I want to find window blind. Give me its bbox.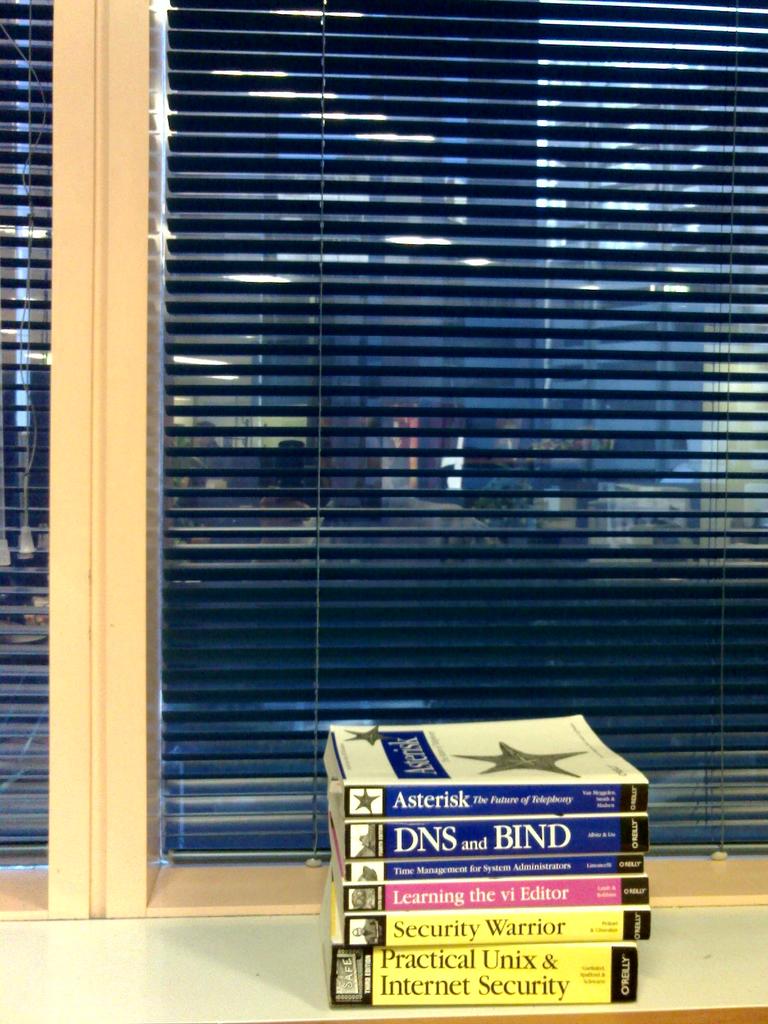
x1=0, y1=0, x2=52, y2=872.
